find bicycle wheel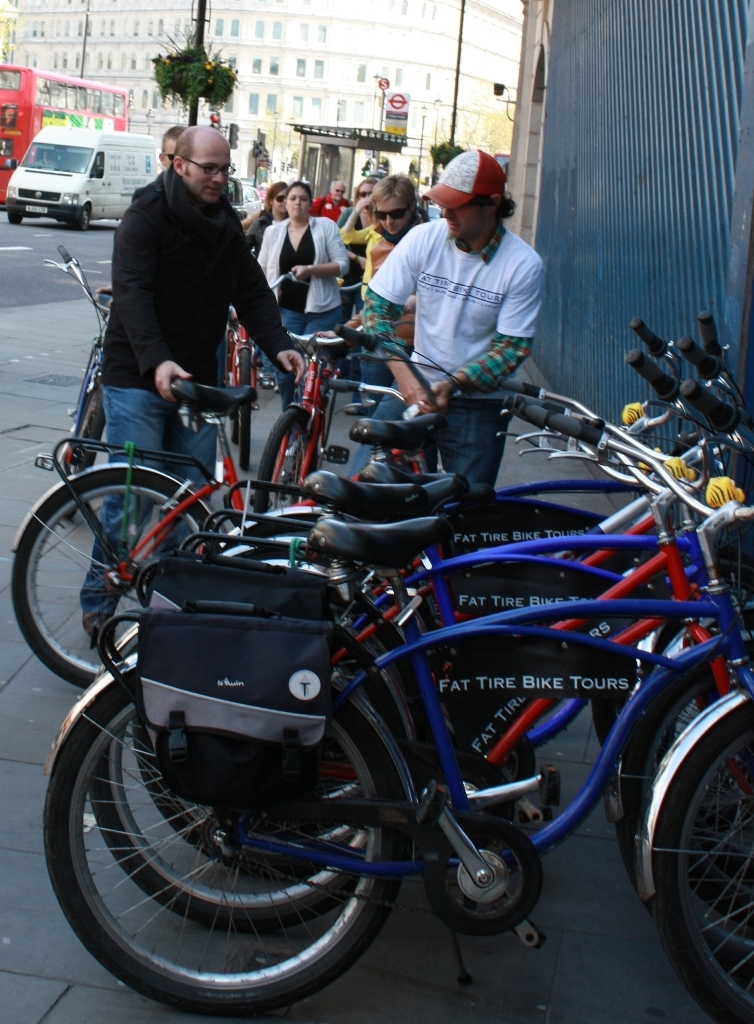
[89, 704, 382, 929]
